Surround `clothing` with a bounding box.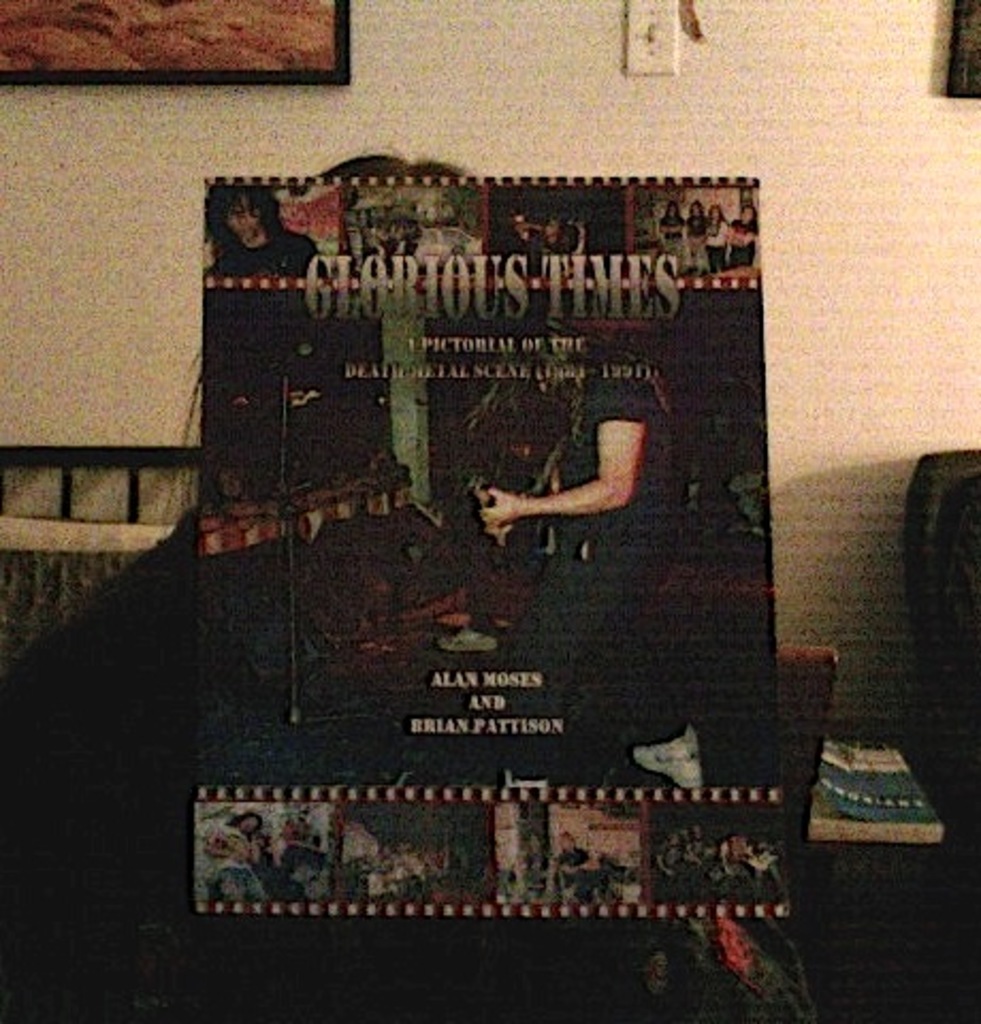
(687, 218, 708, 260).
